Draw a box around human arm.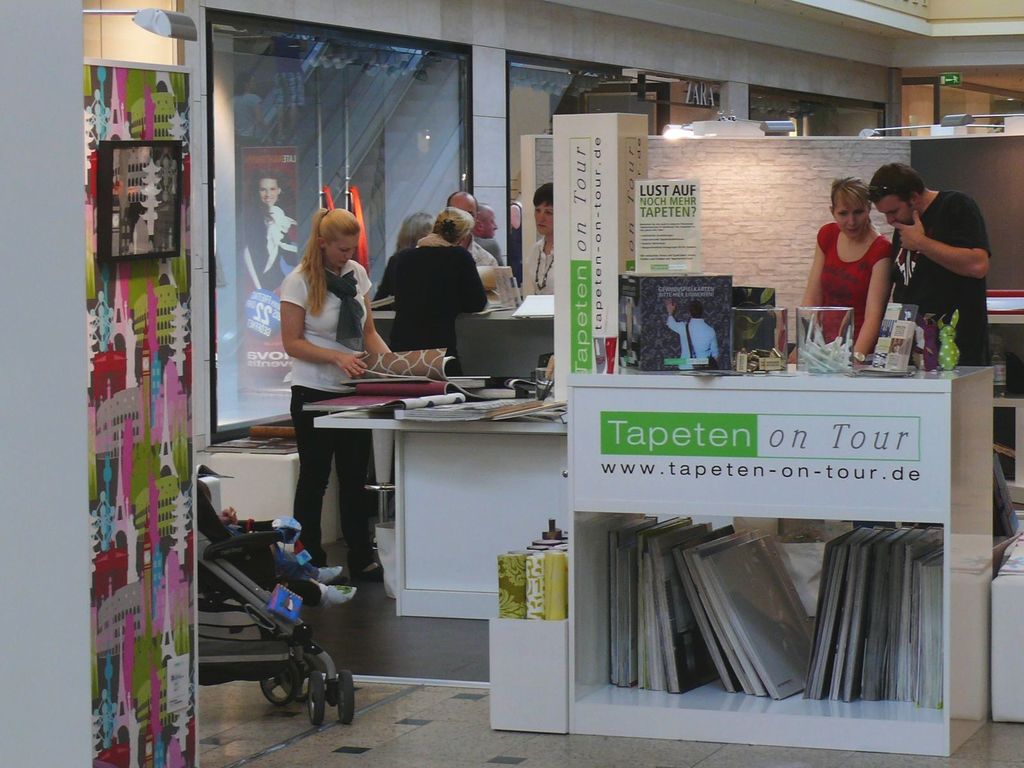
456/267/477/301.
